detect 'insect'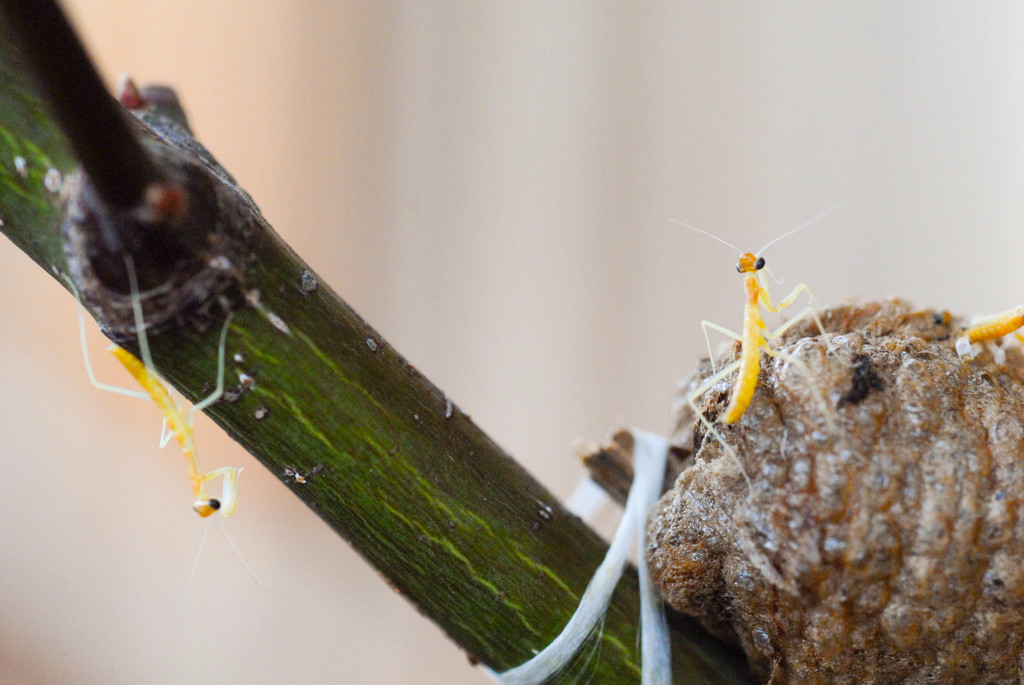
957,303,1023,363
